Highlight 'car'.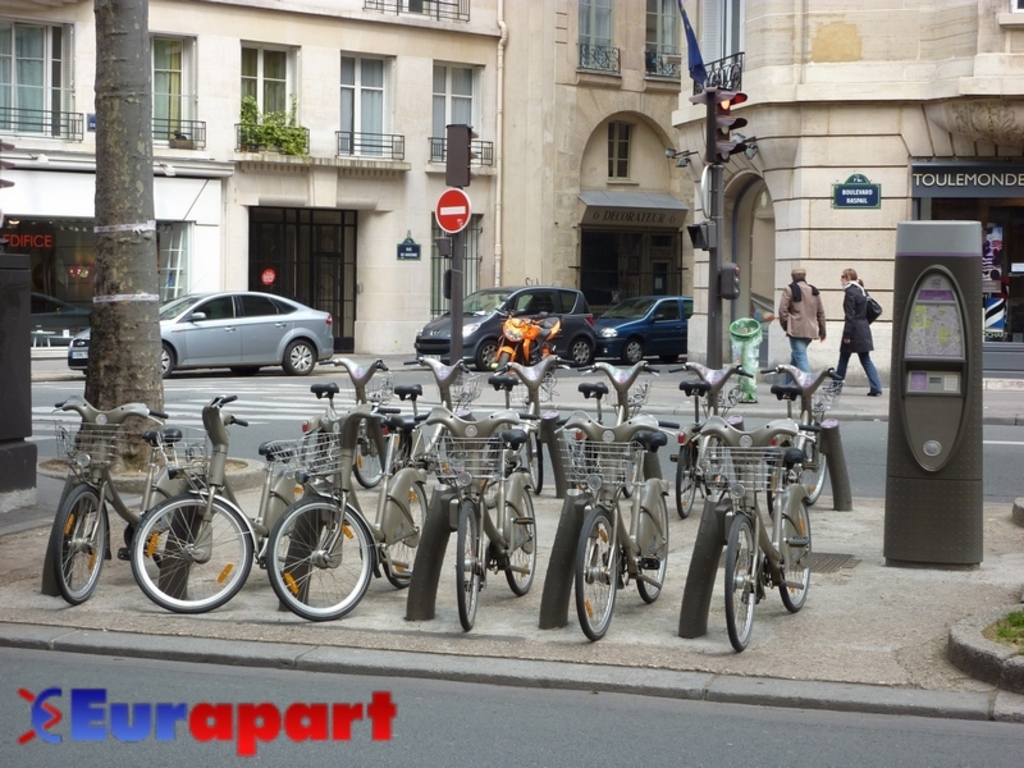
Highlighted region: [598,293,699,367].
